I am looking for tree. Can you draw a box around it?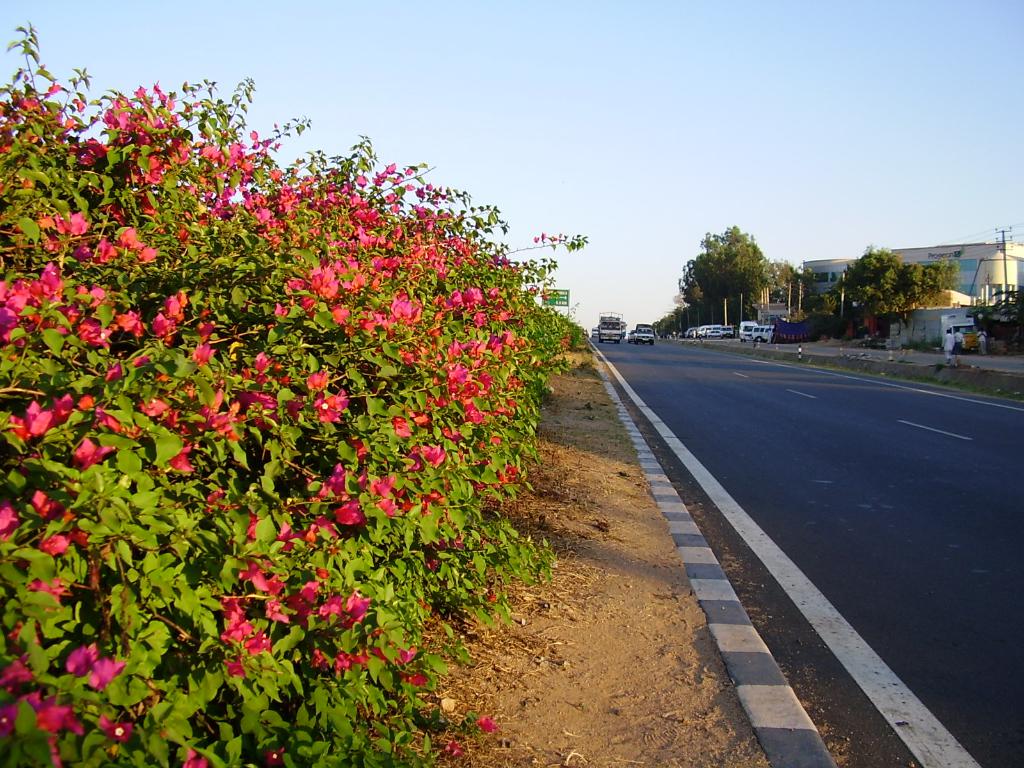
Sure, the bounding box is box(765, 255, 792, 298).
